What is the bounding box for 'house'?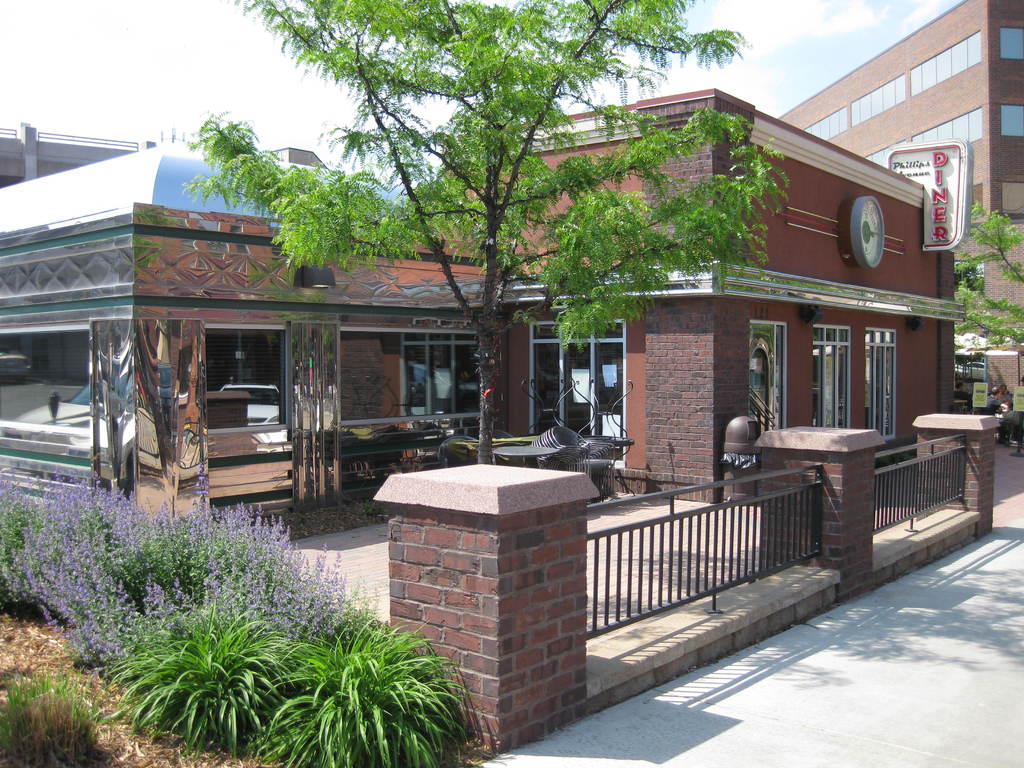
box=[778, 0, 1023, 401].
